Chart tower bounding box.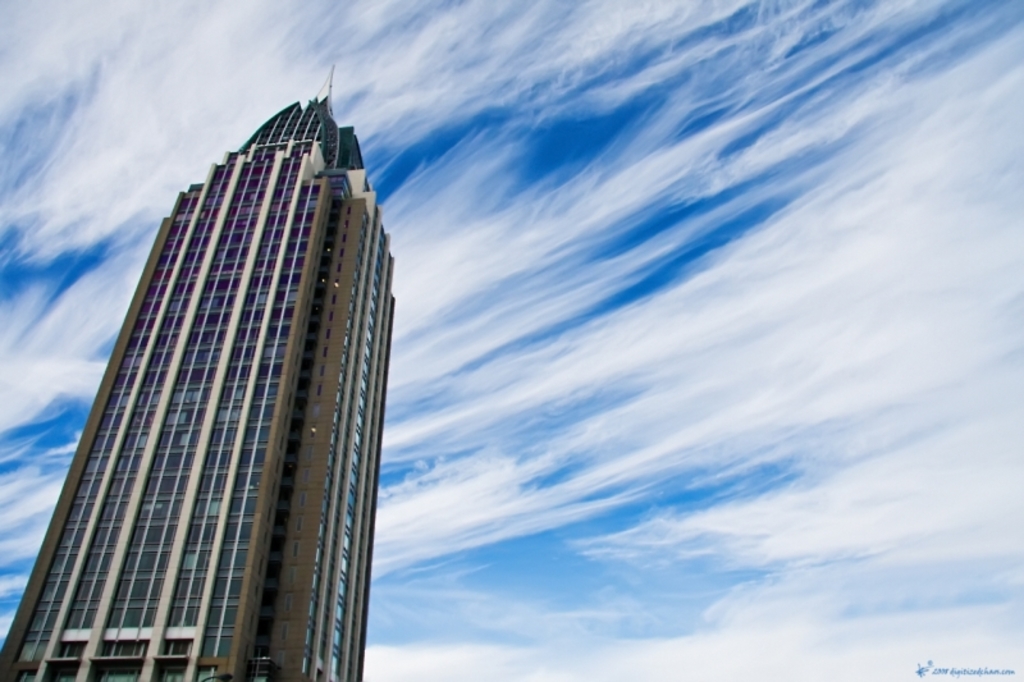
Charted: {"left": 12, "top": 64, "right": 447, "bottom": 672}.
